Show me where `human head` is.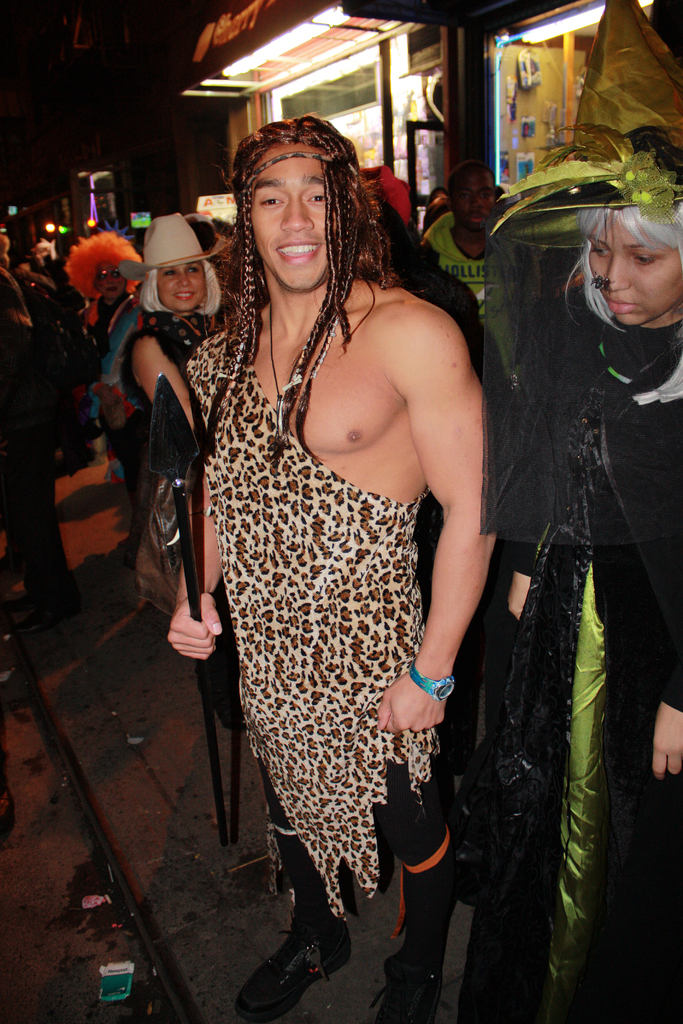
`human head` is at {"x1": 489, "y1": 0, "x2": 682, "y2": 340}.
